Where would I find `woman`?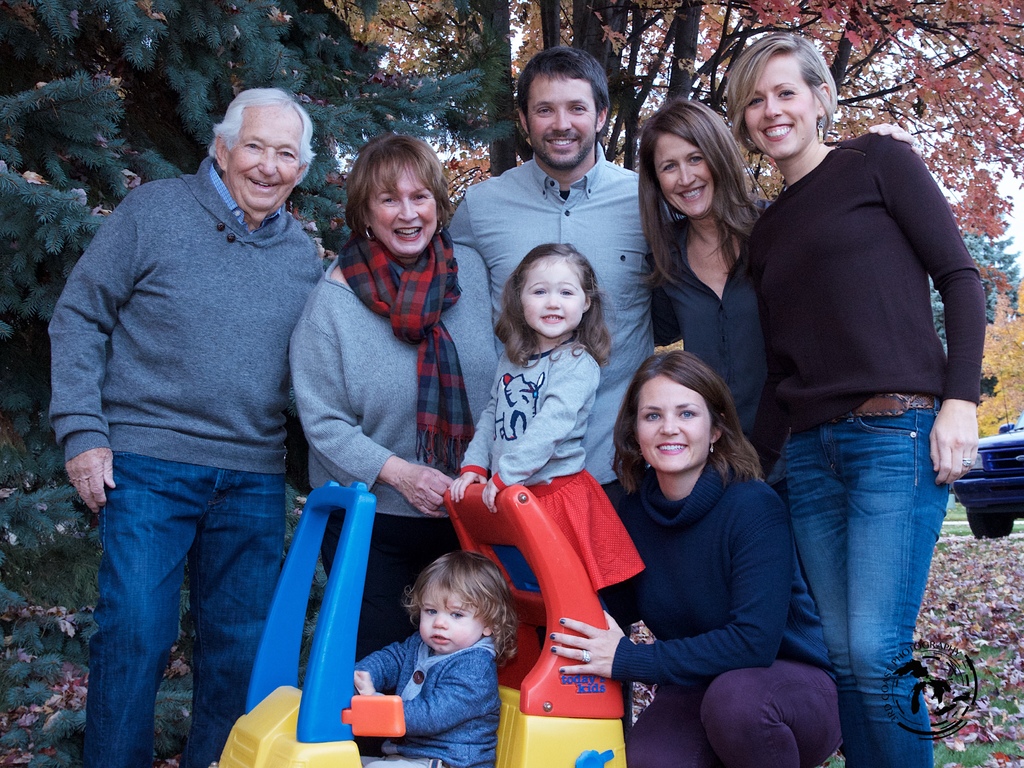
At bbox=(634, 109, 776, 390).
